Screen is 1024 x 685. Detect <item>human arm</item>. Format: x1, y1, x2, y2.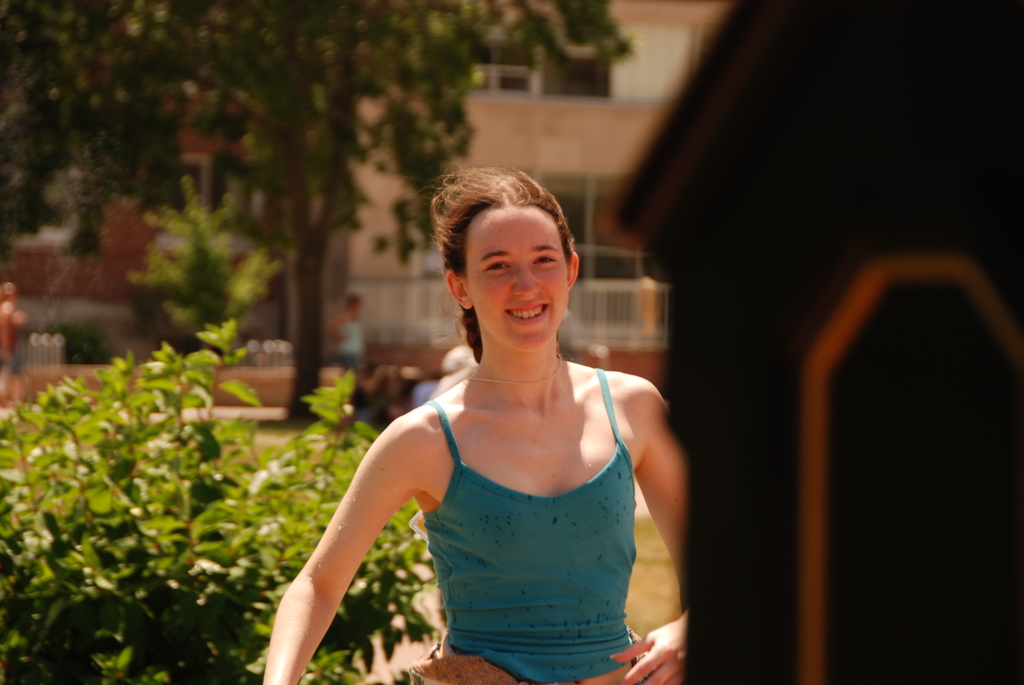
273, 343, 508, 680.
